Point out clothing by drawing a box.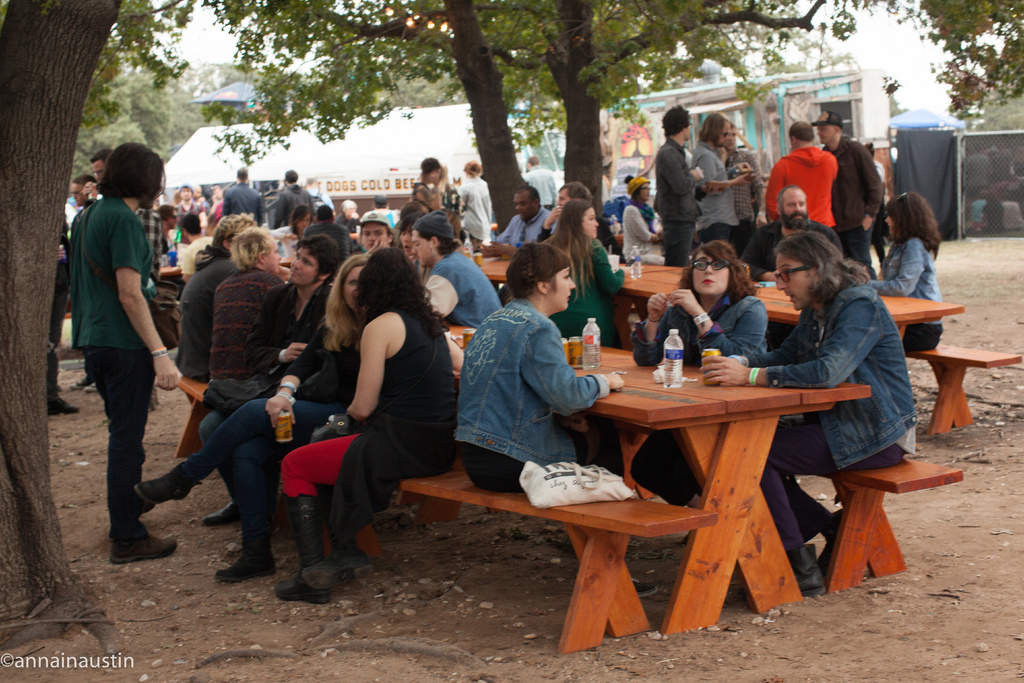
x1=621, y1=200, x2=688, y2=269.
